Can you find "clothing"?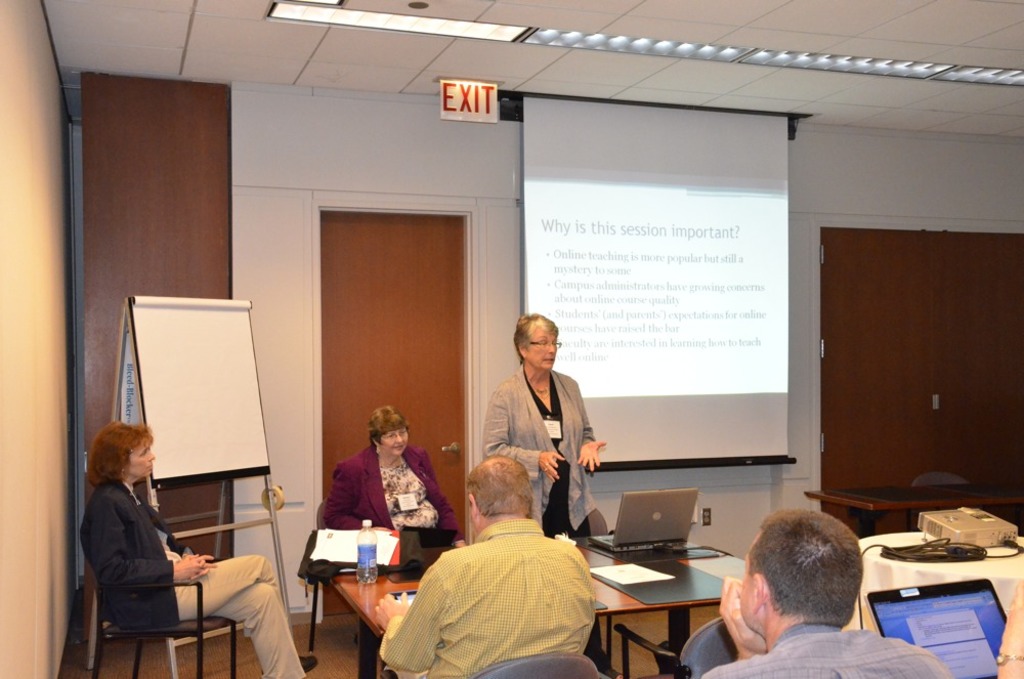
Yes, bounding box: {"left": 706, "top": 621, "right": 954, "bottom": 678}.
